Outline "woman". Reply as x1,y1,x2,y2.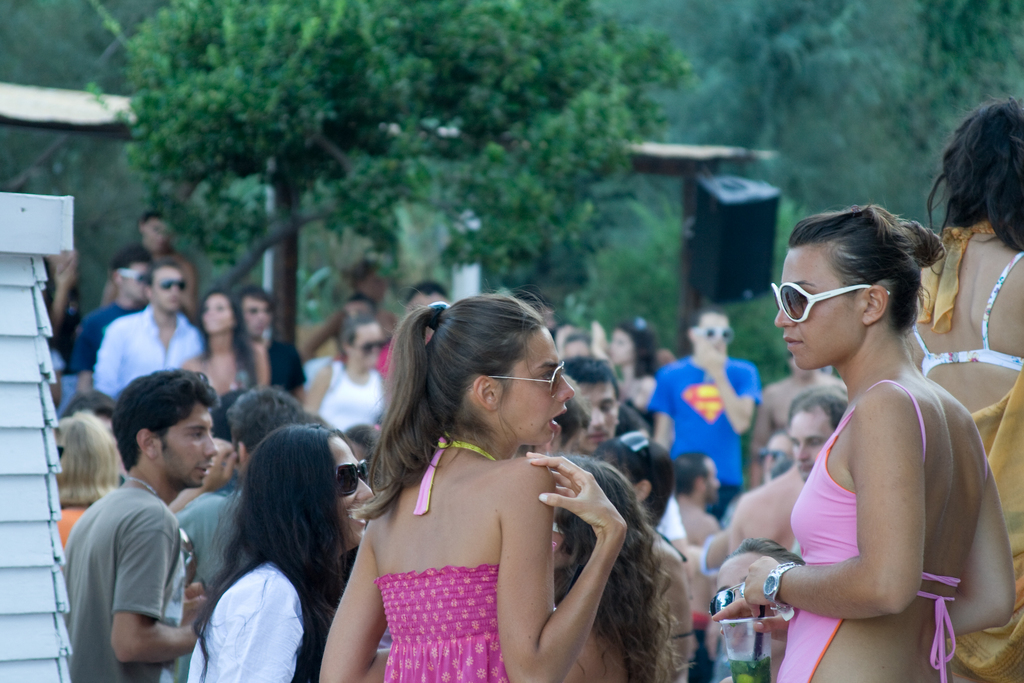
291,310,403,438.
